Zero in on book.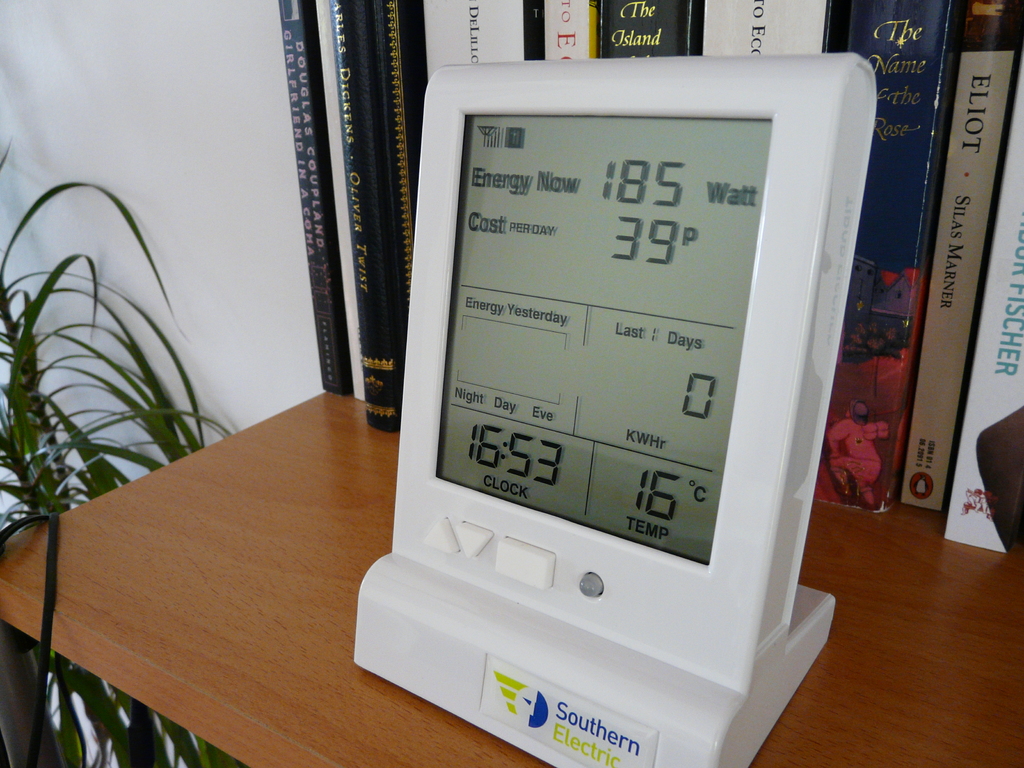
Zeroed in: rect(349, 0, 401, 431).
